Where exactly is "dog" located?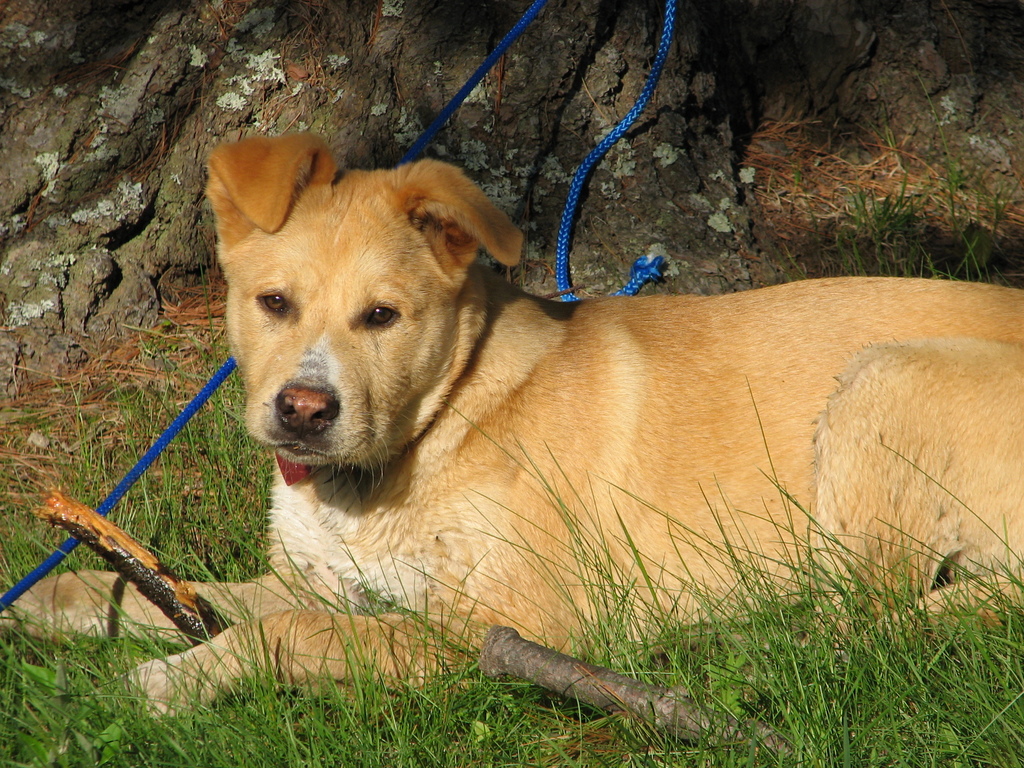
Its bounding box is 0/131/1023/728.
